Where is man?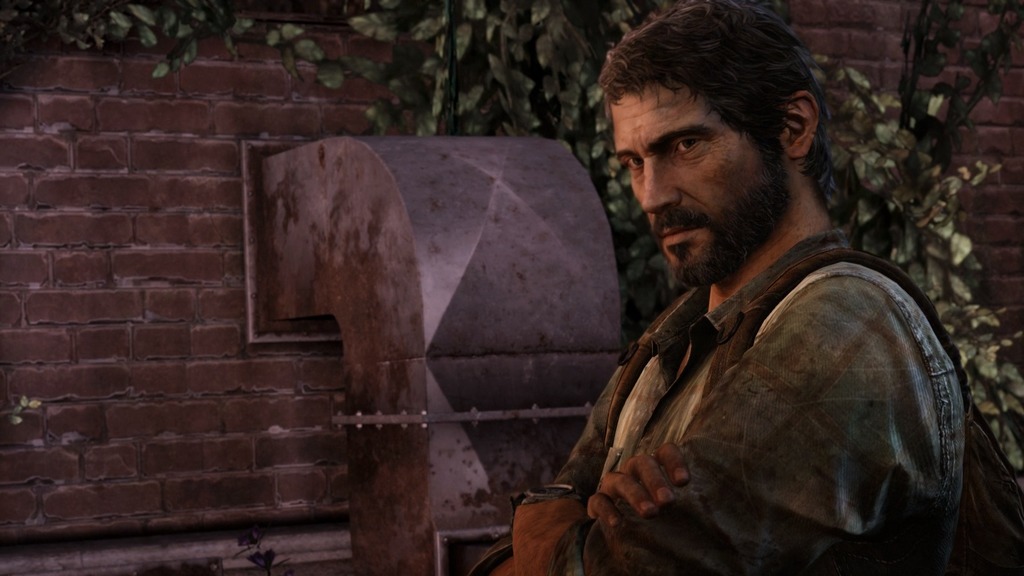
detection(524, 20, 975, 571).
